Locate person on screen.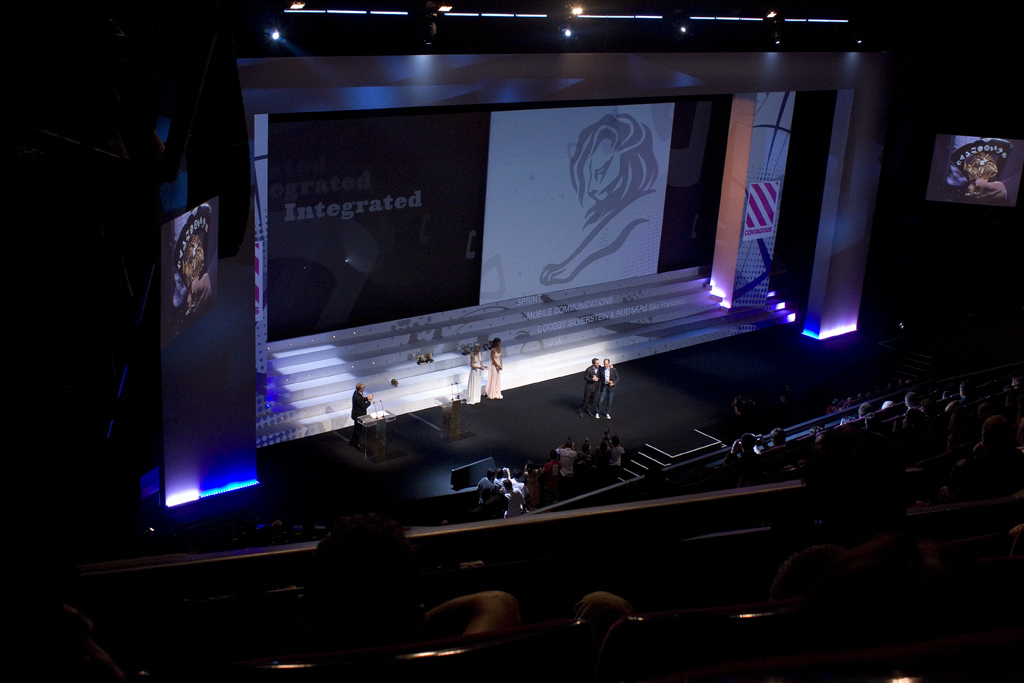
On screen at 486,336,502,403.
